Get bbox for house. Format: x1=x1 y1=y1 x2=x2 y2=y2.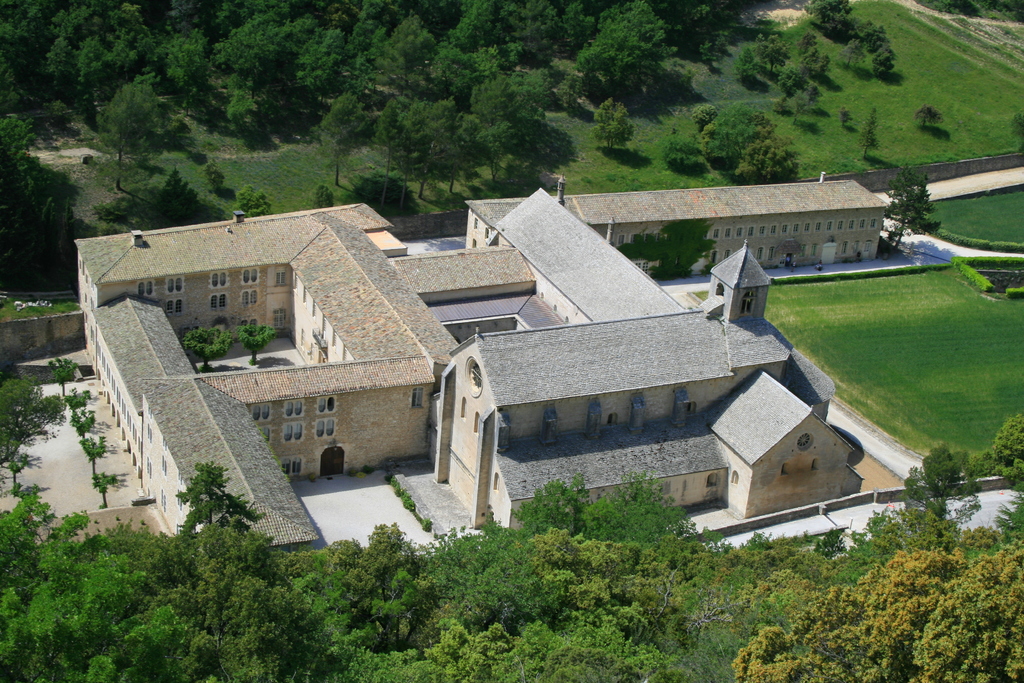
x1=459 y1=188 x2=892 y2=273.
